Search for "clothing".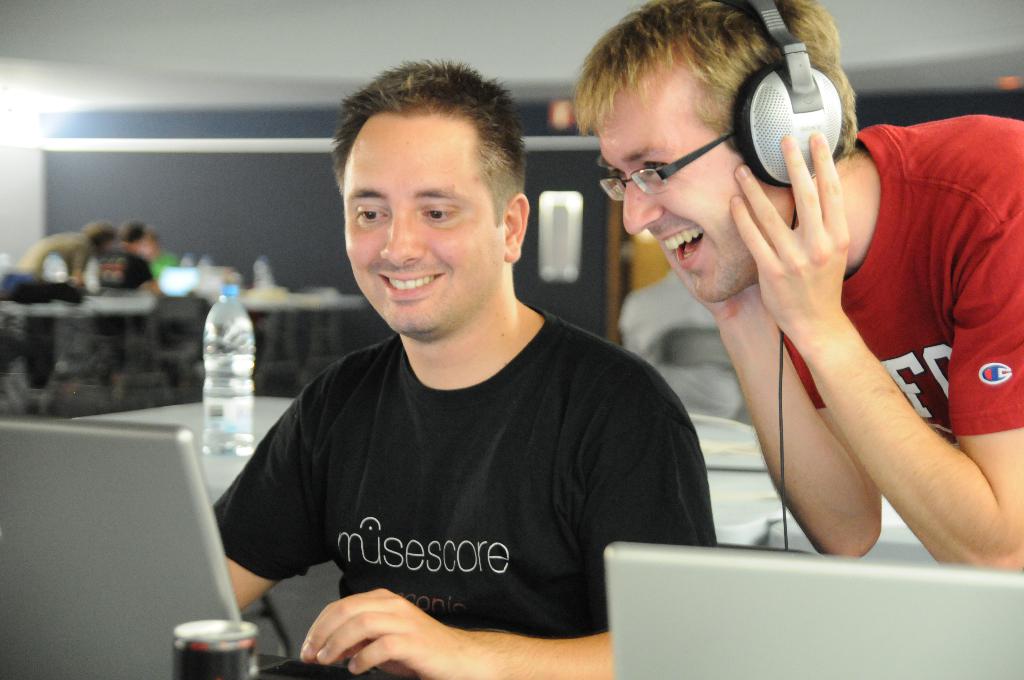
Found at left=778, top=114, right=1023, bottom=436.
